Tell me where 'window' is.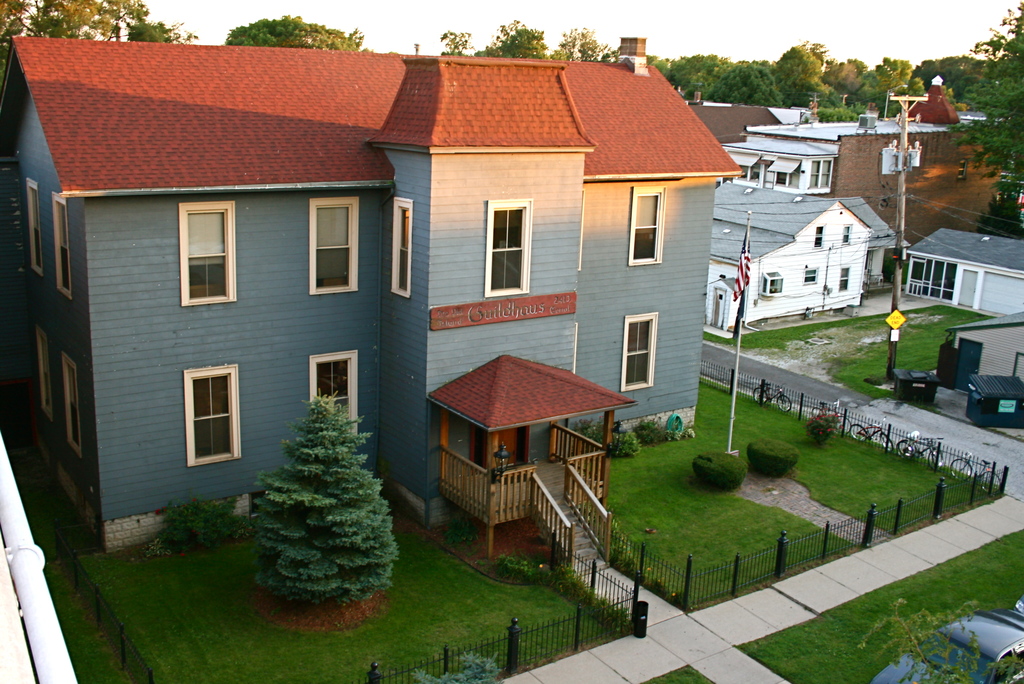
'window' is at <bbox>959, 160, 965, 183</bbox>.
